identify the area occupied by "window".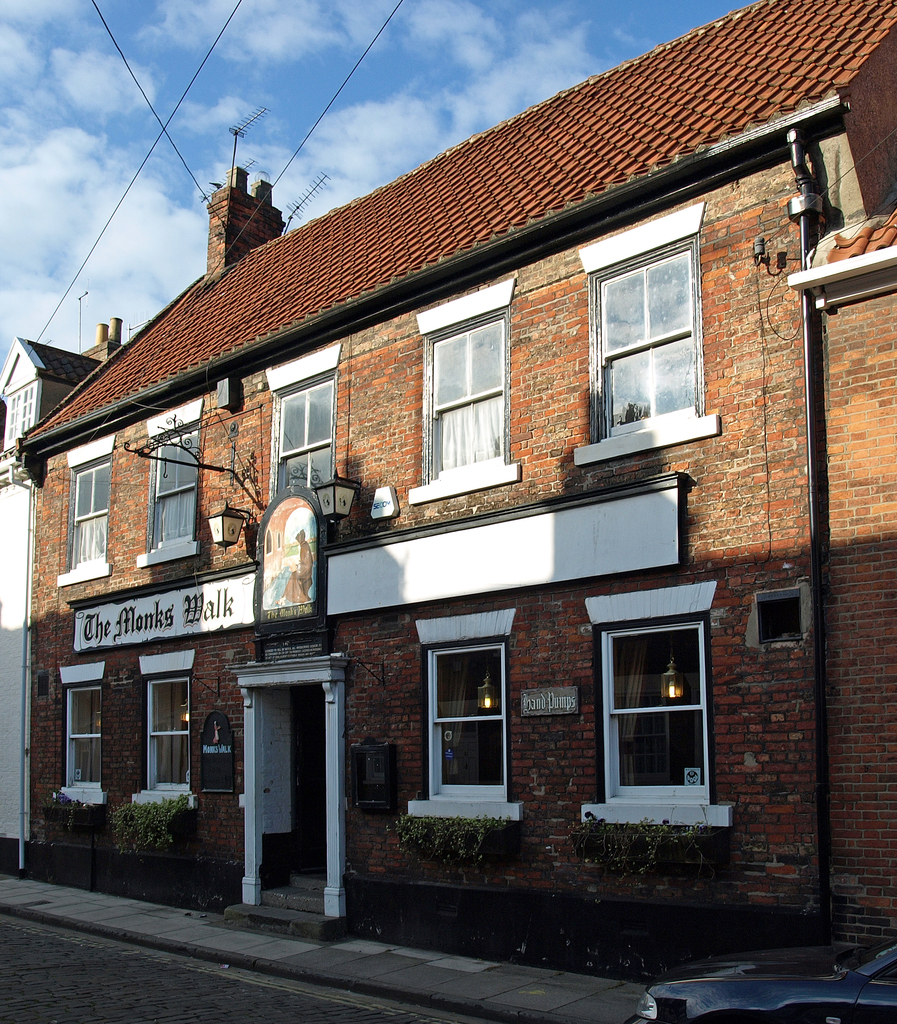
Area: detection(427, 641, 500, 795).
